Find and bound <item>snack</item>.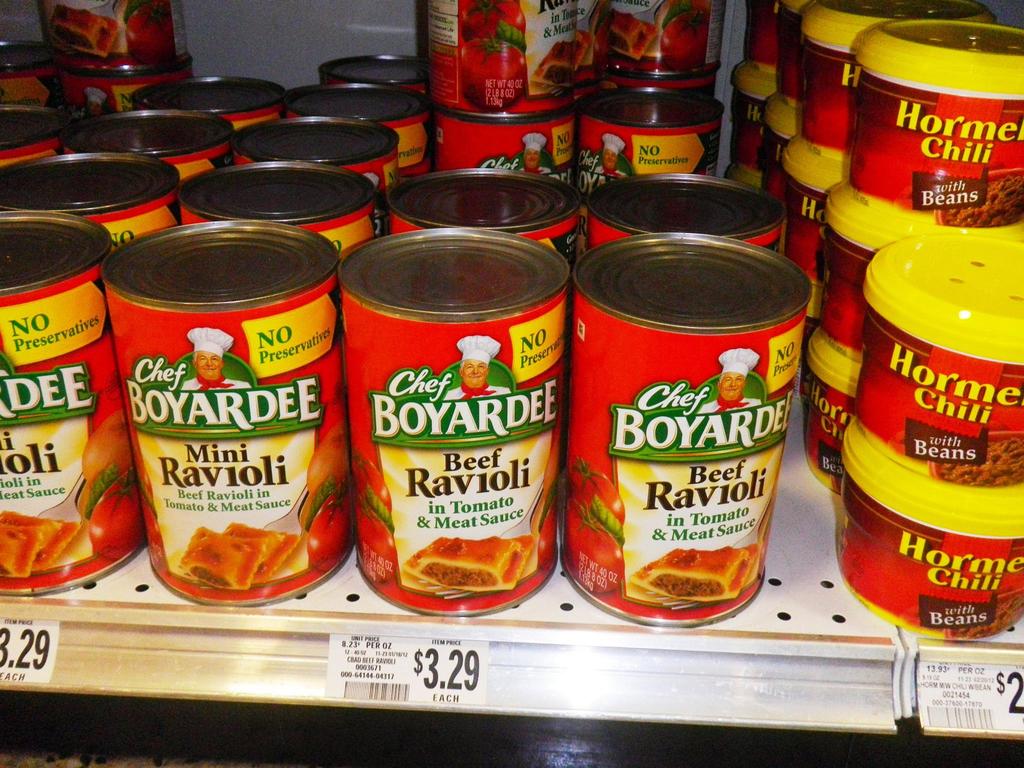
Bound: 333 267 565 598.
